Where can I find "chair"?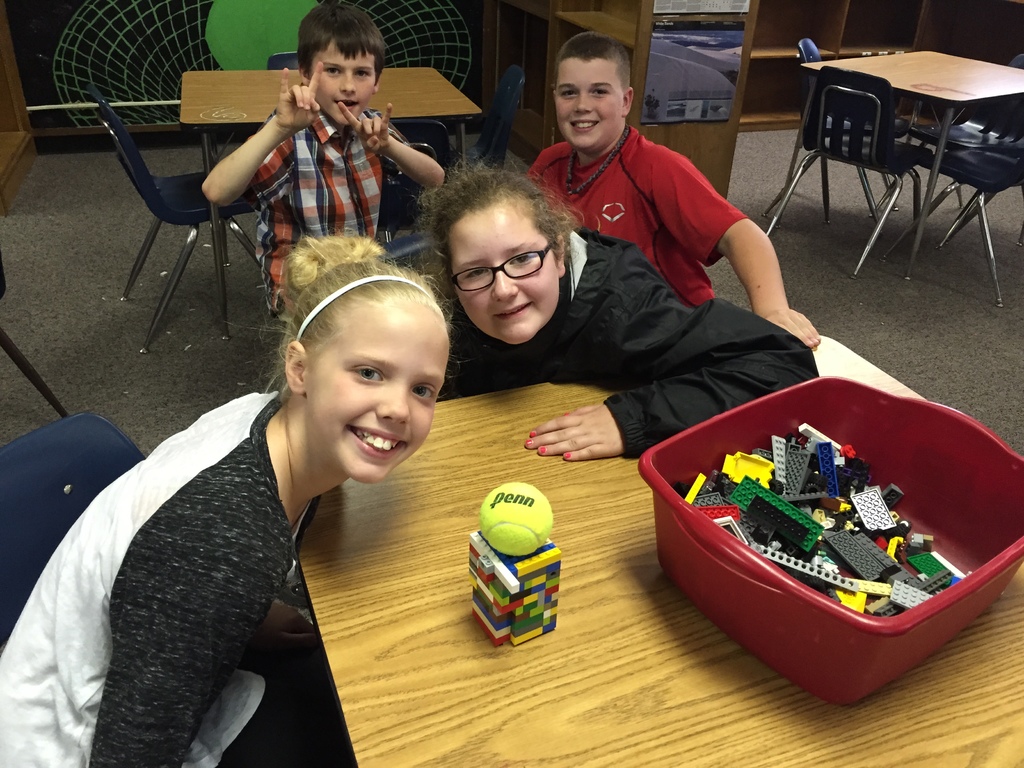
You can find it at Rect(909, 142, 1023, 311).
